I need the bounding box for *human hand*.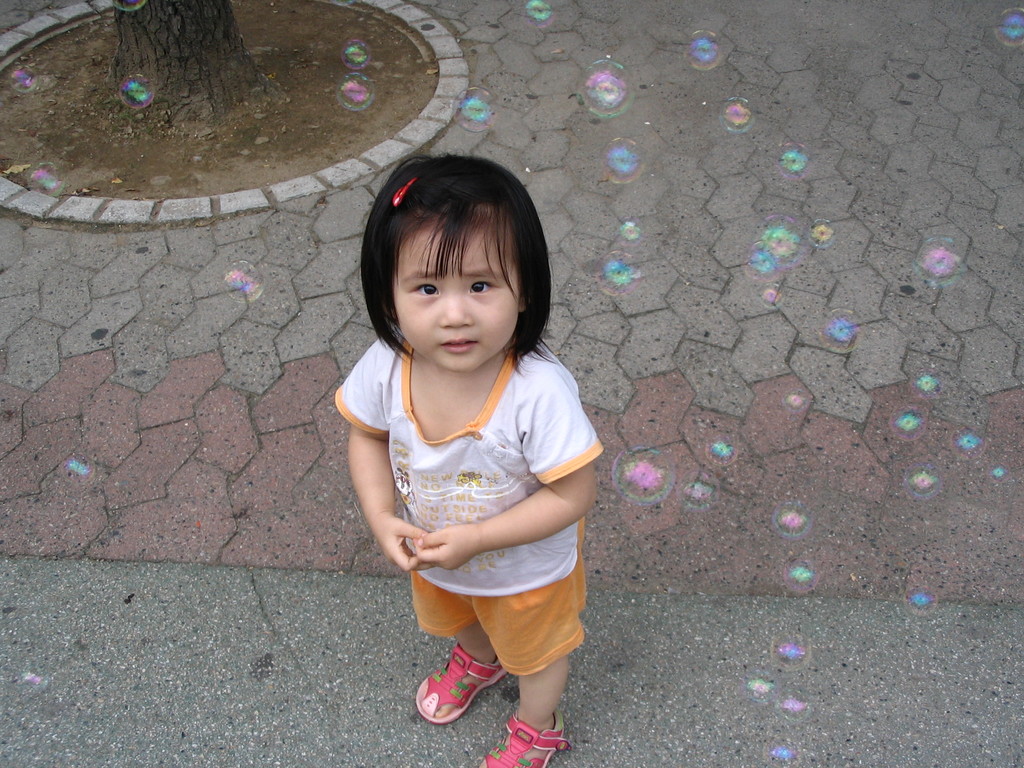
Here it is: 411:519:482:573.
